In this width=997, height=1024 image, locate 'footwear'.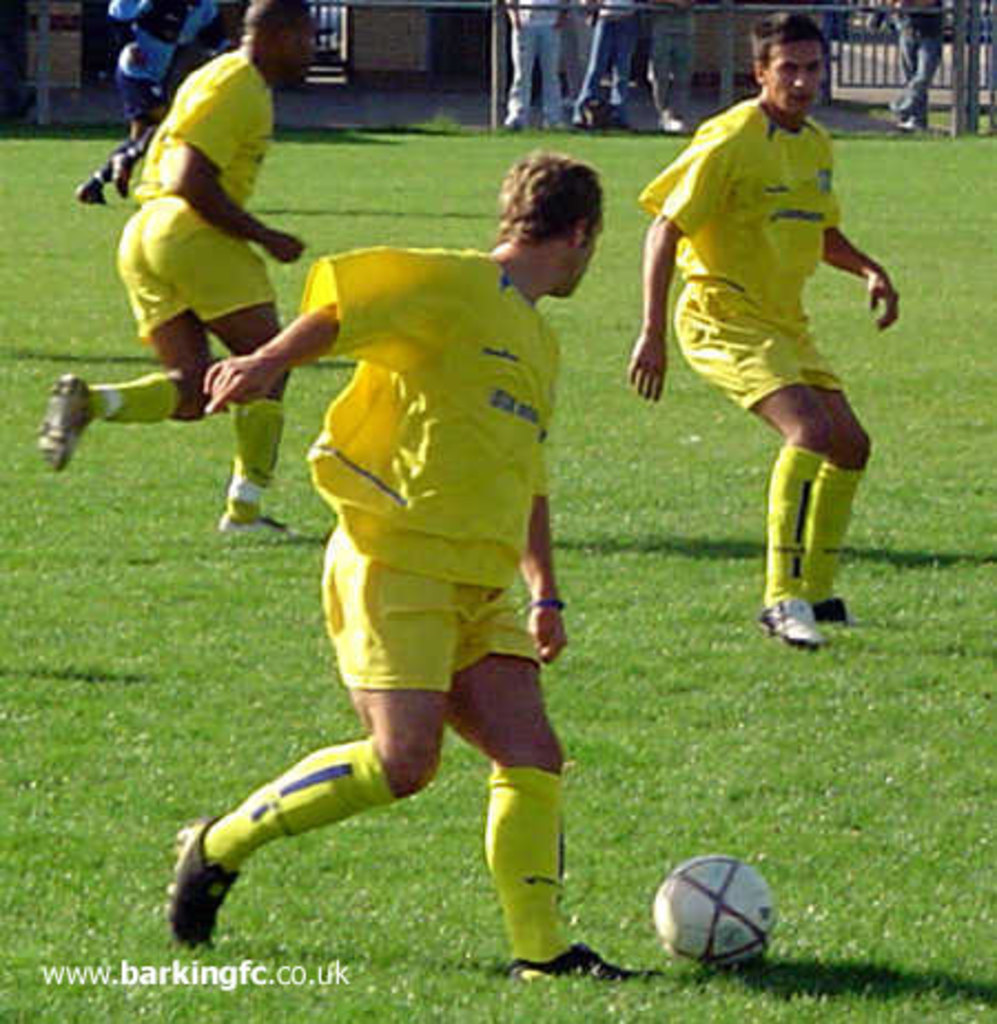
Bounding box: [78,182,106,206].
